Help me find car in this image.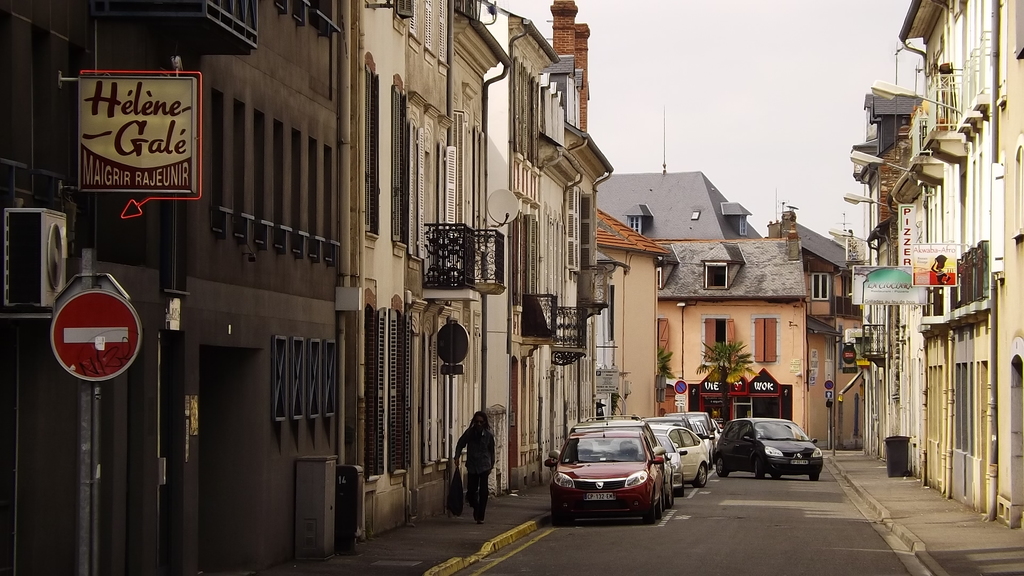
Found it: [left=714, top=412, right=825, bottom=476].
